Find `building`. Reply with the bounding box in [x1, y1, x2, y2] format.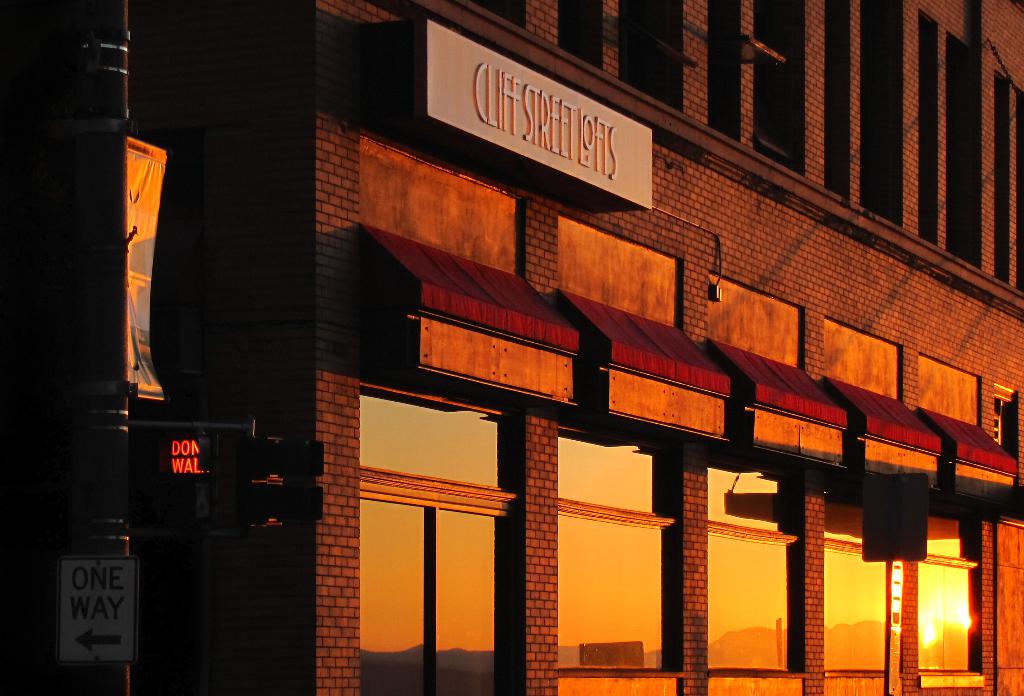
[309, 1, 1023, 695].
